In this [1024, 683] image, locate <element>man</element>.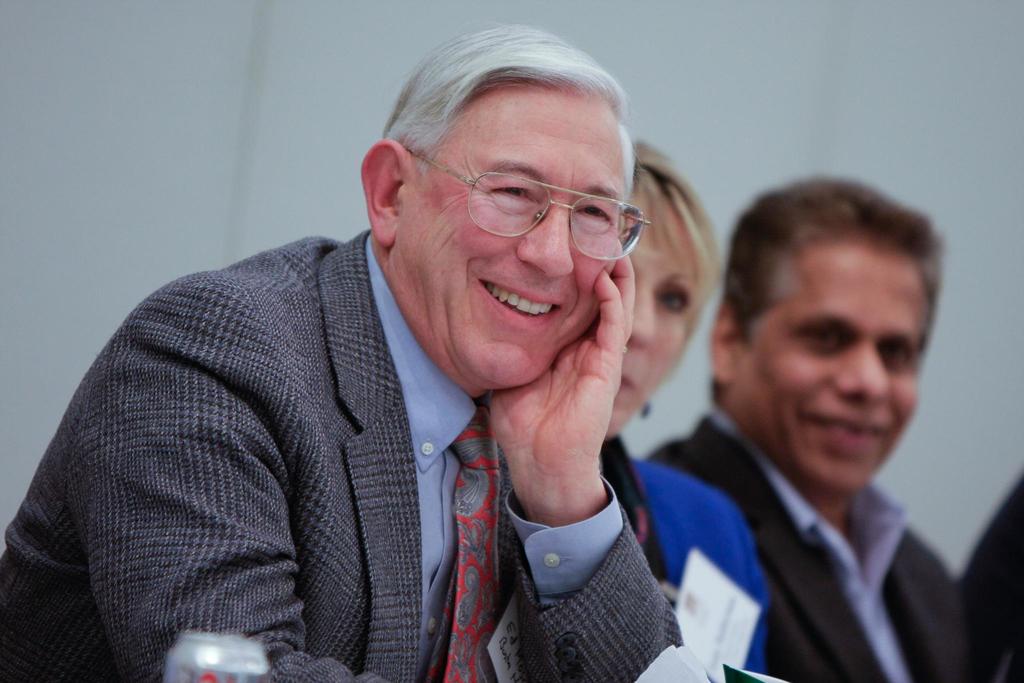
Bounding box: 650, 181, 1023, 682.
